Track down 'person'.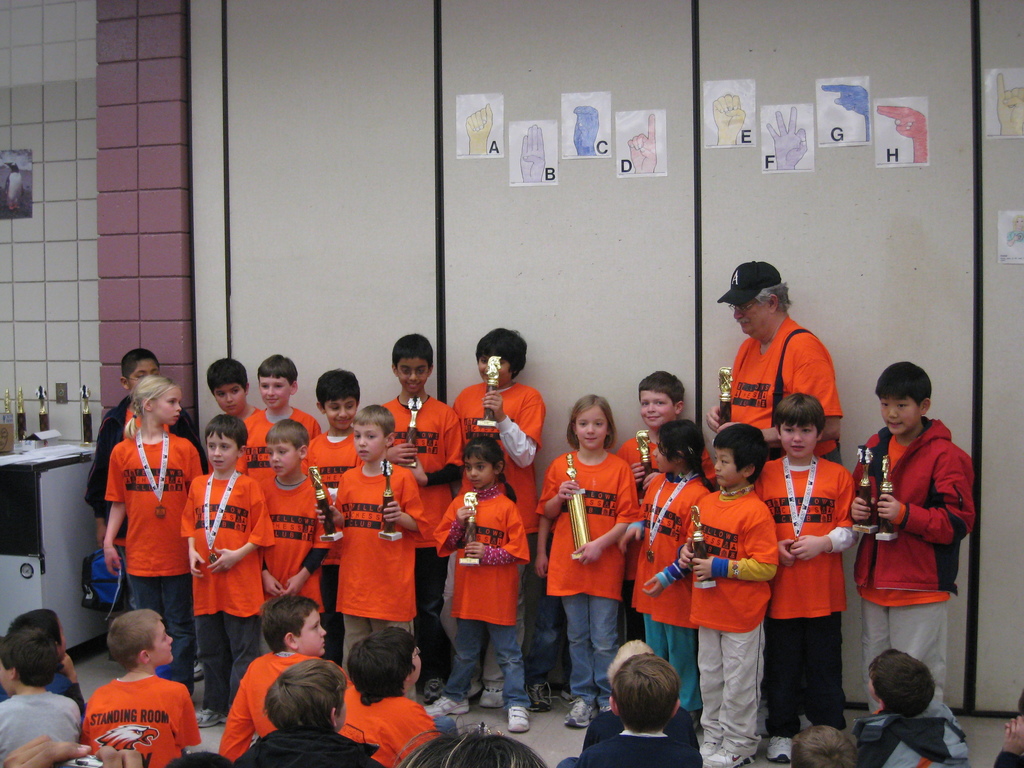
Tracked to {"x1": 5, "y1": 607, "x2": 90, "y2": 724}.
